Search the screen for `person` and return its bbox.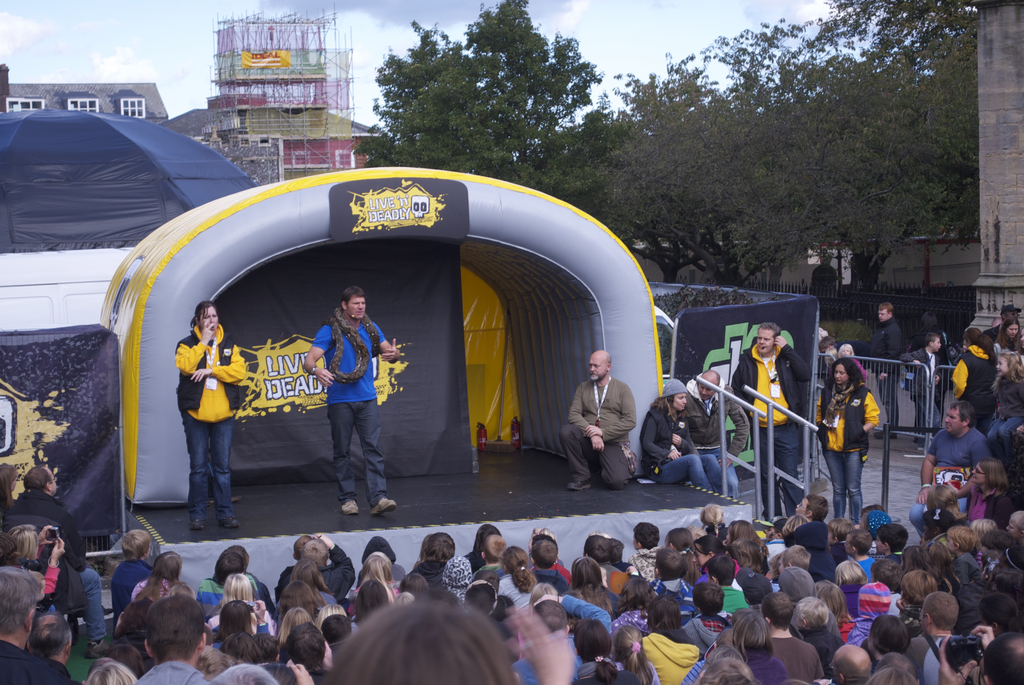
Found: <box>732,321,811,520</box>.
